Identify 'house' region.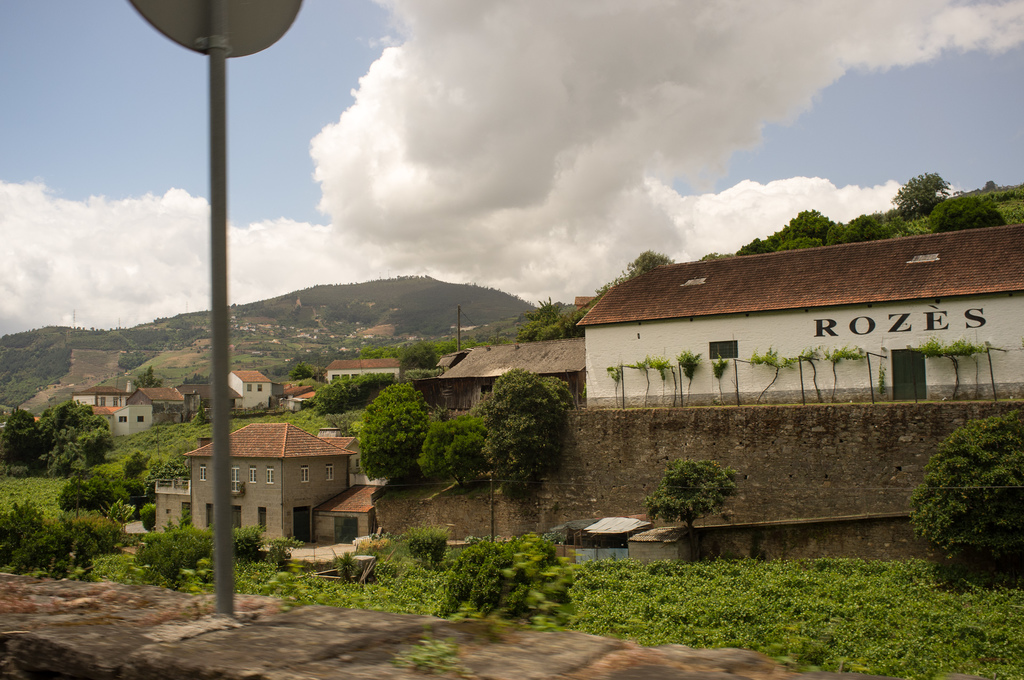
Region: 435 344 467 396.
